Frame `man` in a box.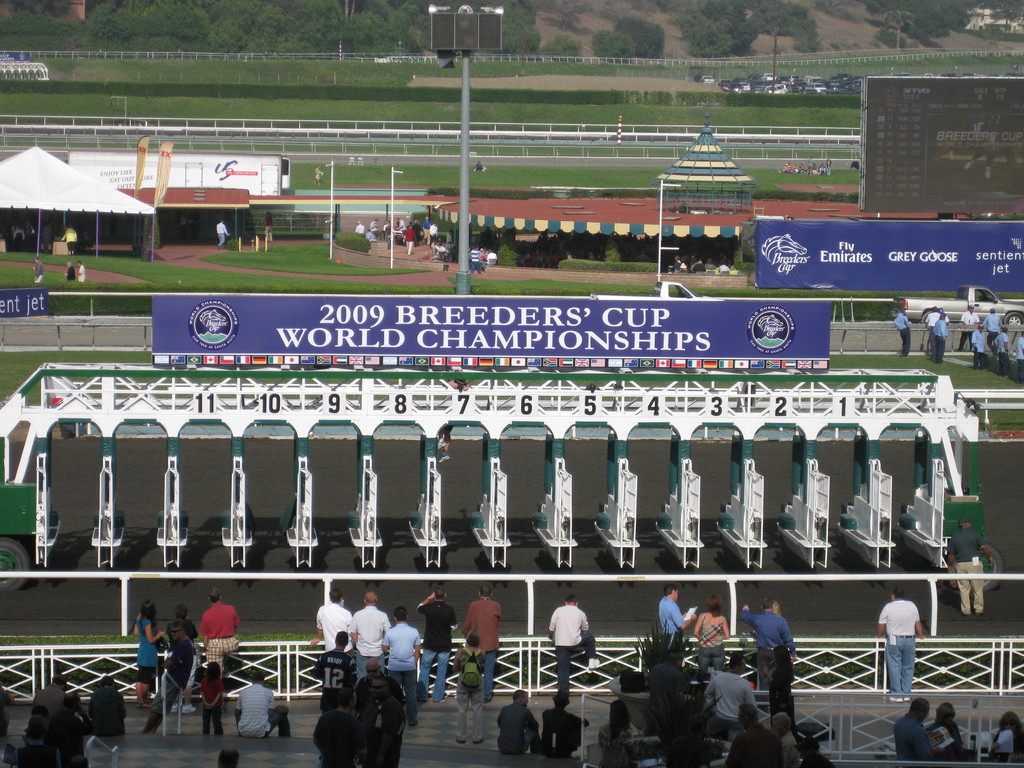
box(1016, 333, 1023, 384).
